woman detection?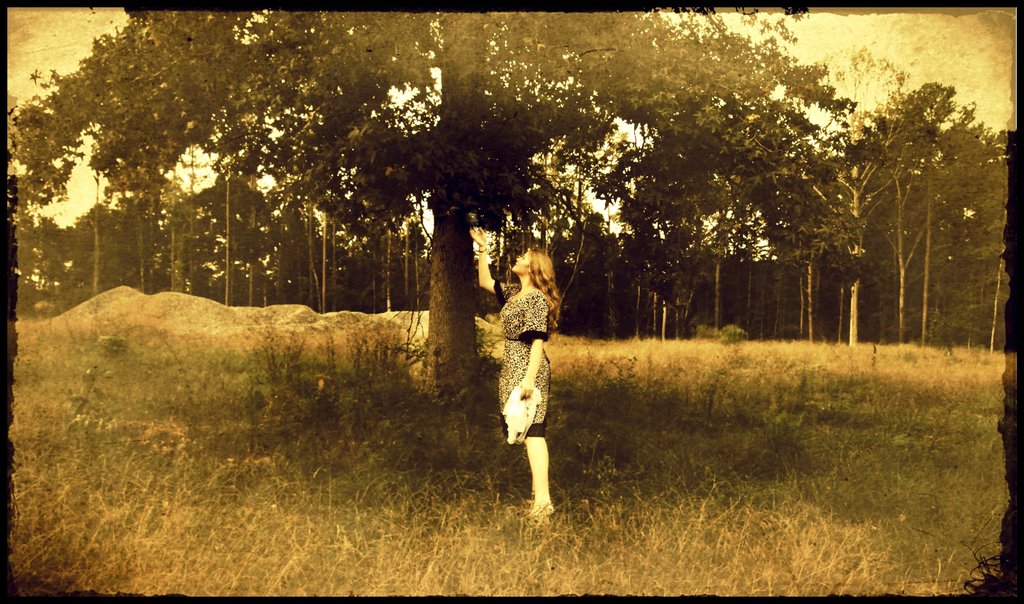
Rect(467, 235, 562, 523)
